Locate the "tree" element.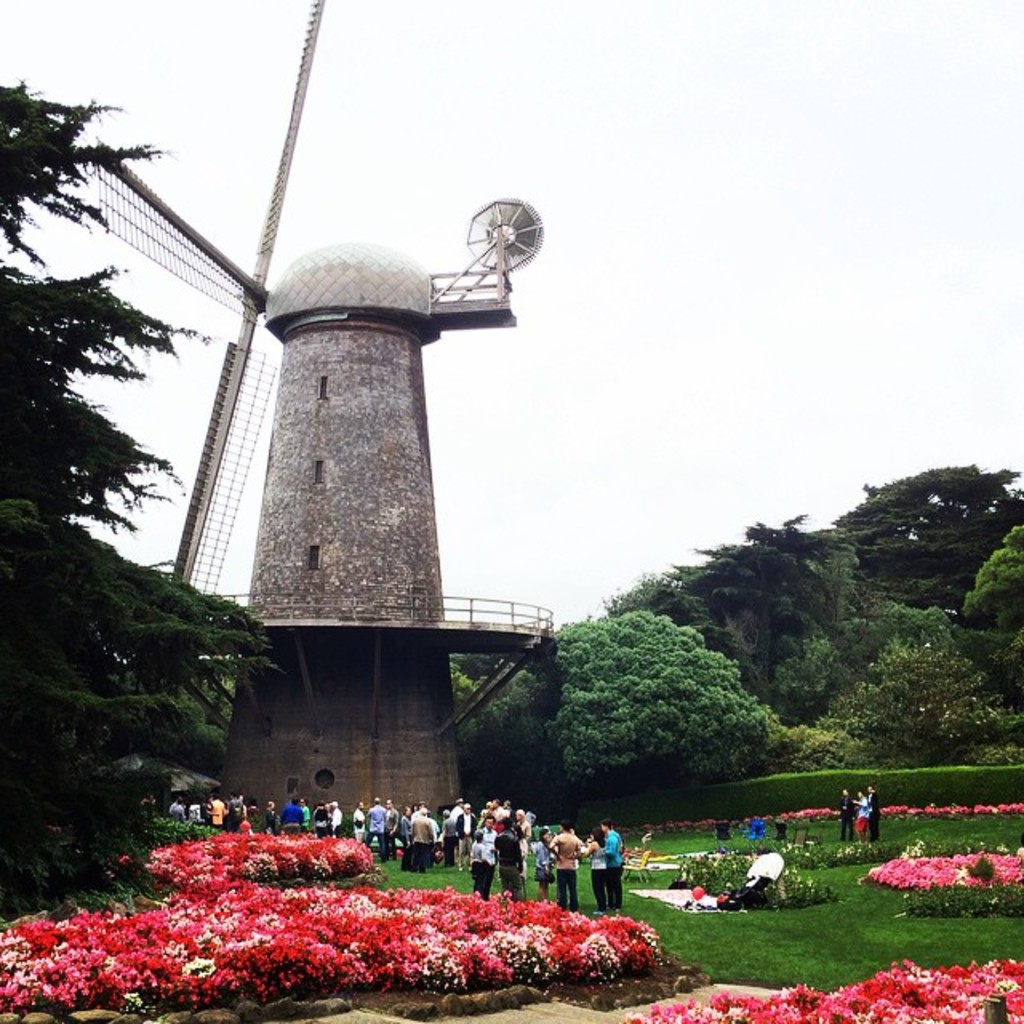
Element bbox: x1=822 y1=638 x2=1022 y2=768.
